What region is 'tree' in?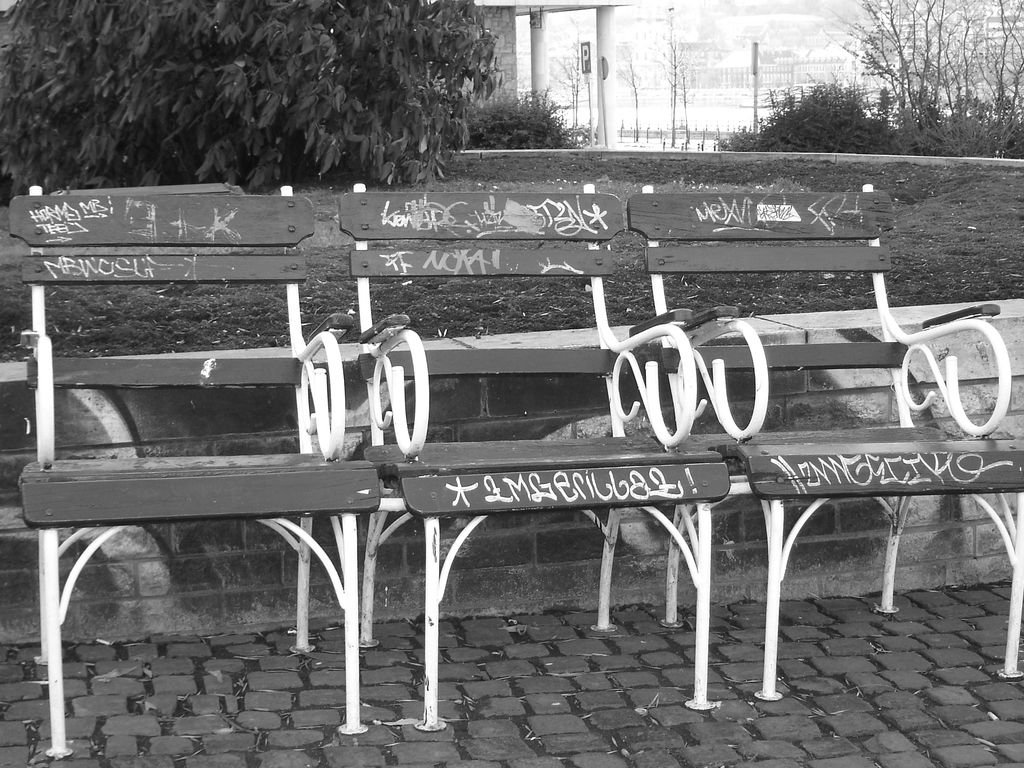
rect(717, 77, 909, 152).
